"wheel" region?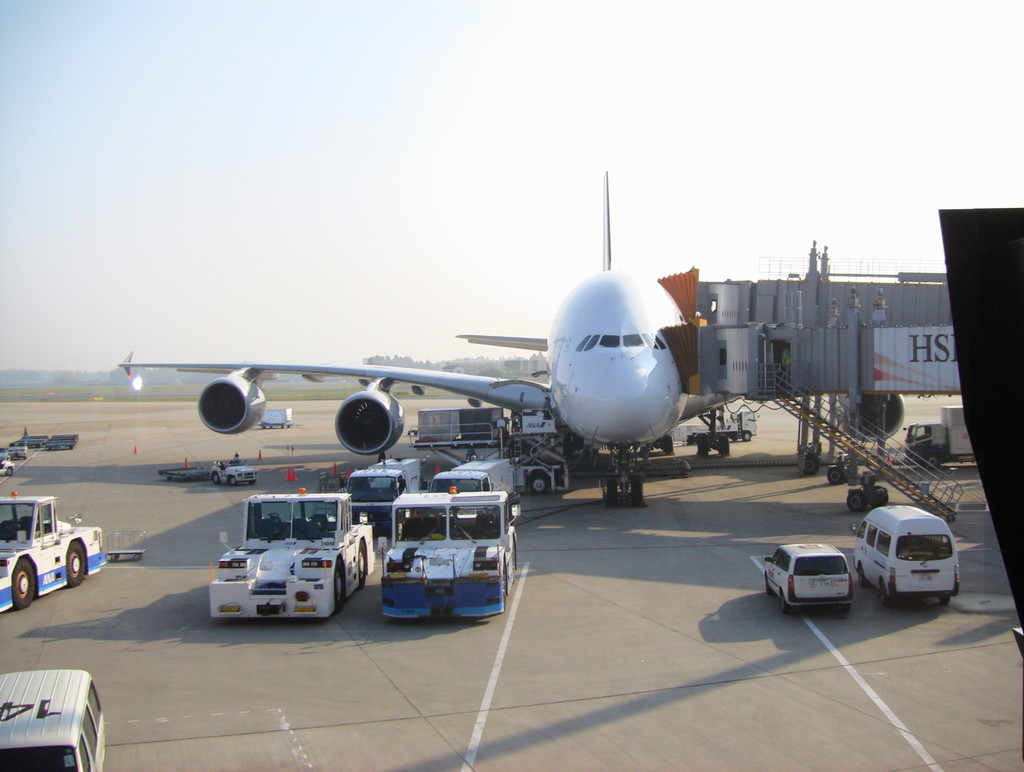
[730, 434, 735, 444]
